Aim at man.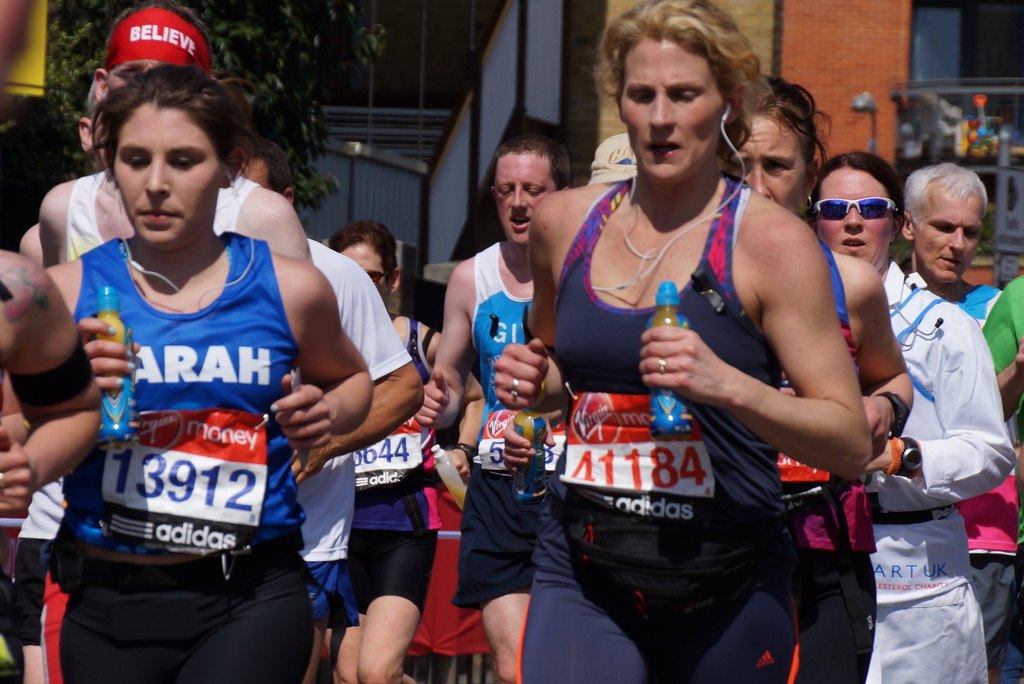
Aimed at pyautogui.locateOnScreen(417, 139, 575, 683).
